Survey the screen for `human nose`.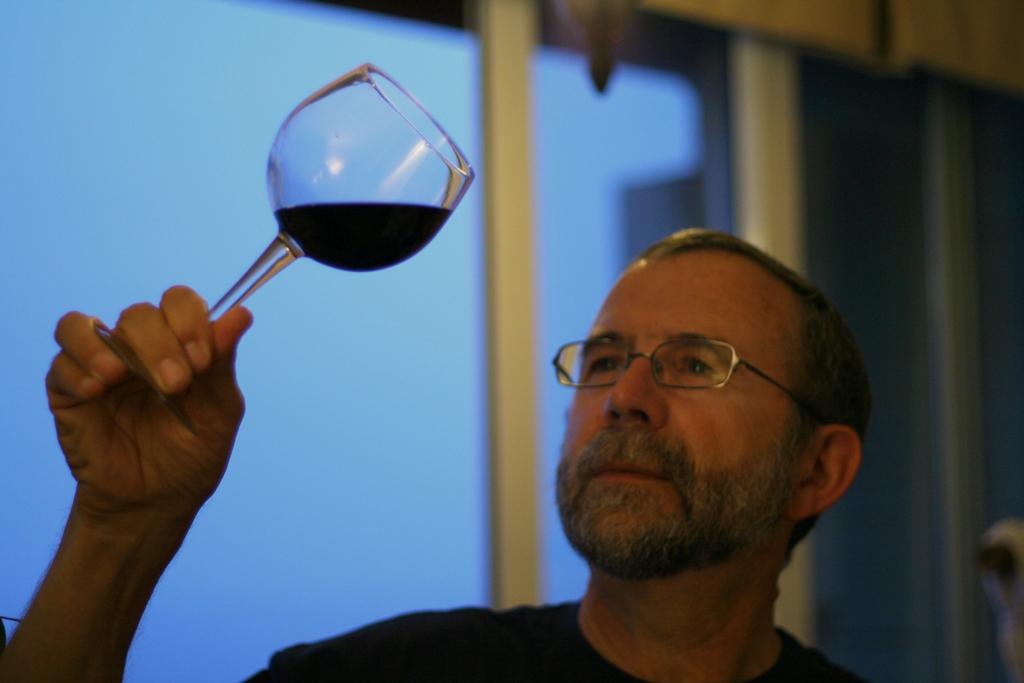
Survey found: rect(605, 357, 668, 429).
